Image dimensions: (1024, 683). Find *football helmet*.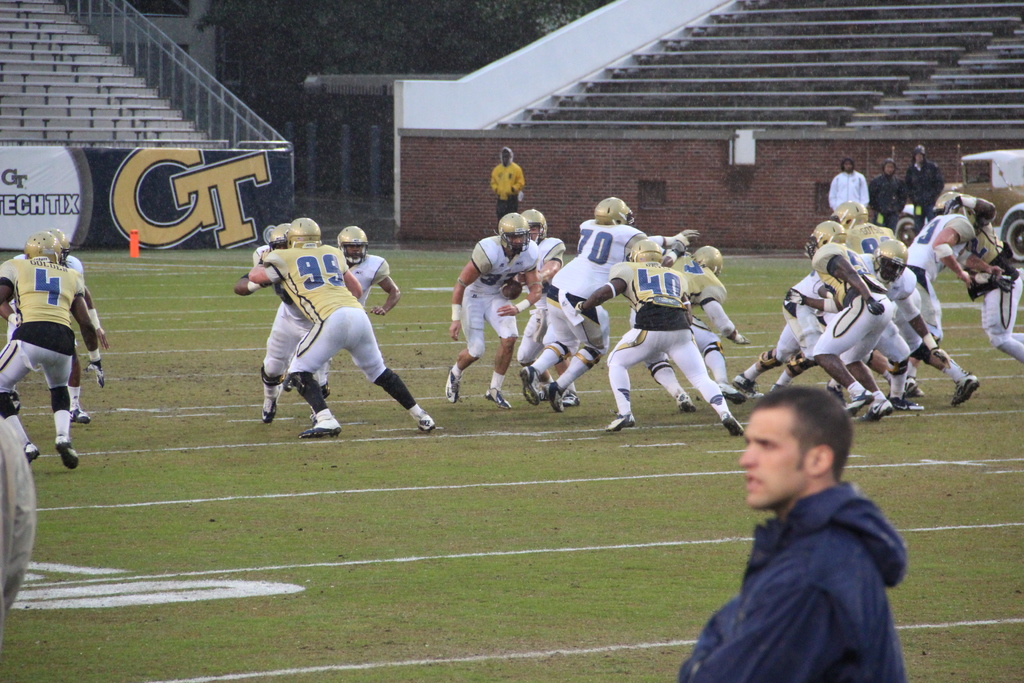
bbox=(596, 194, 632, 225).
